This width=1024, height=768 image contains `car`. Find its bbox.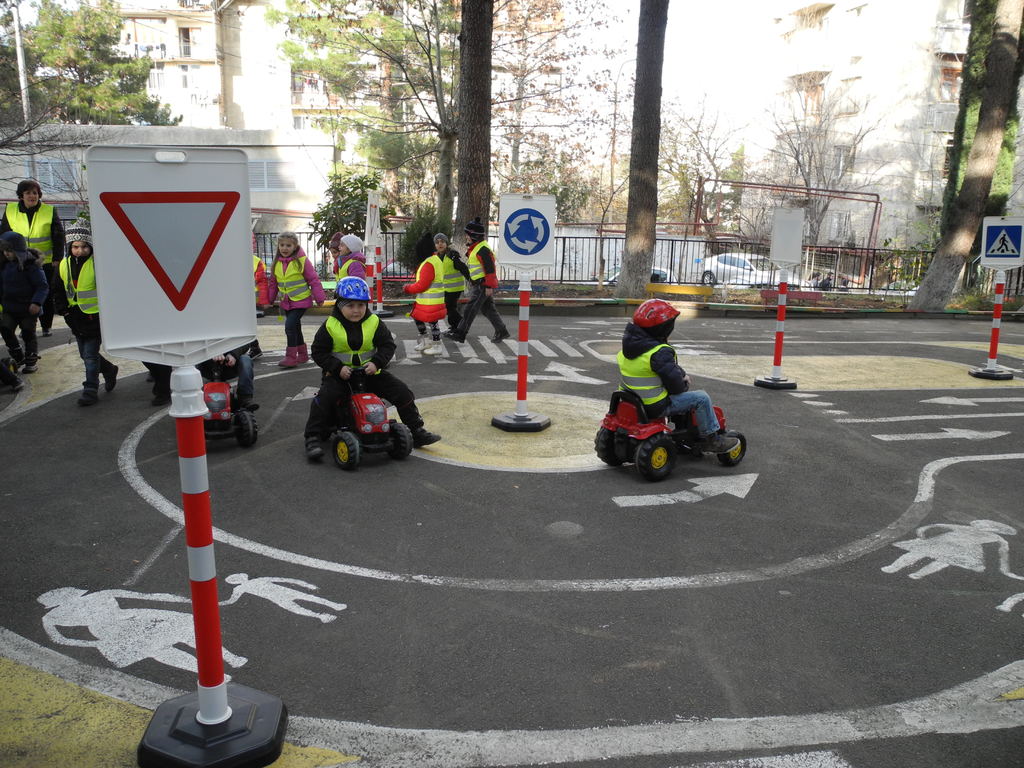
595, 267, 681, 289.
